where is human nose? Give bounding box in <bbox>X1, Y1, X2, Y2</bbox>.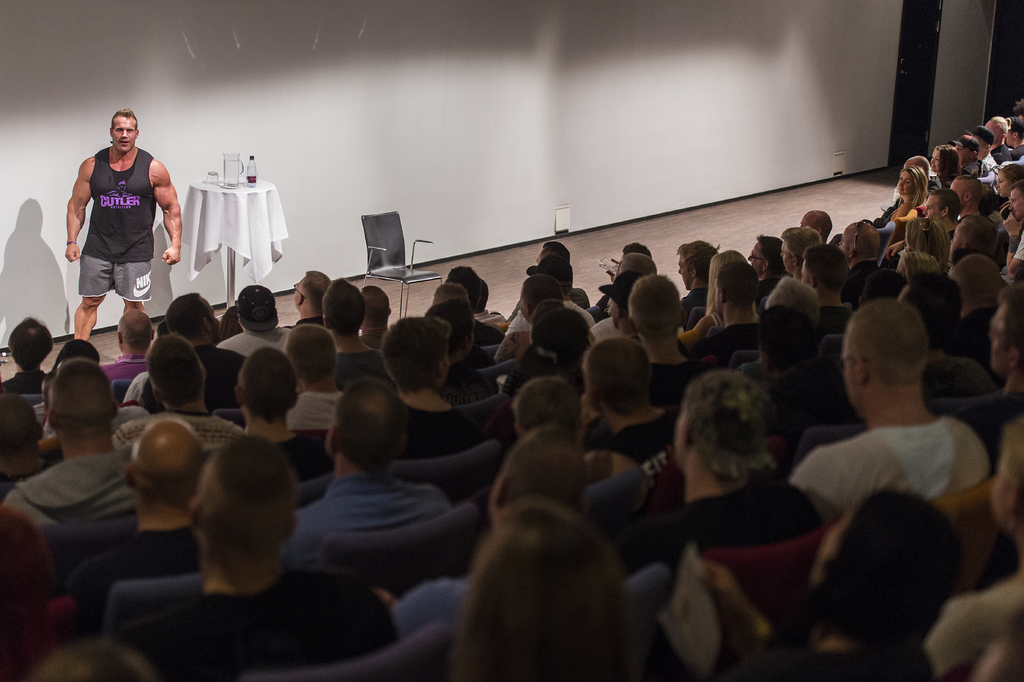
<bbox>997, 183, 1000, 186</bbox>.
